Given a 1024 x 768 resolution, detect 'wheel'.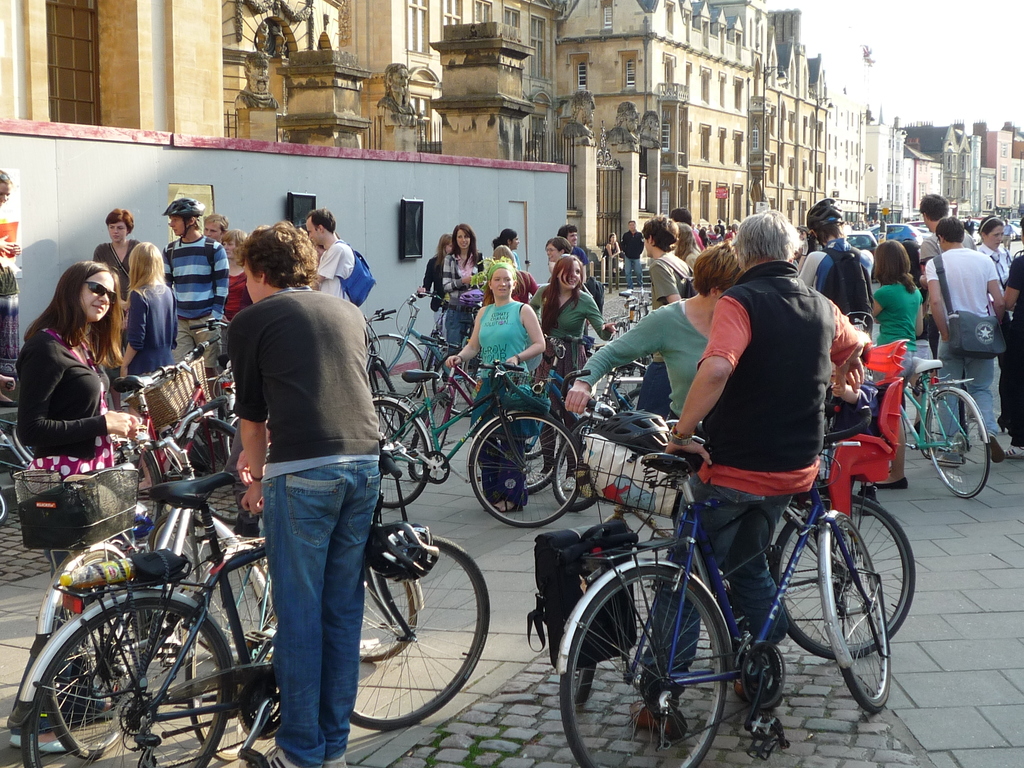
box=[371, 388, 436, 511].
